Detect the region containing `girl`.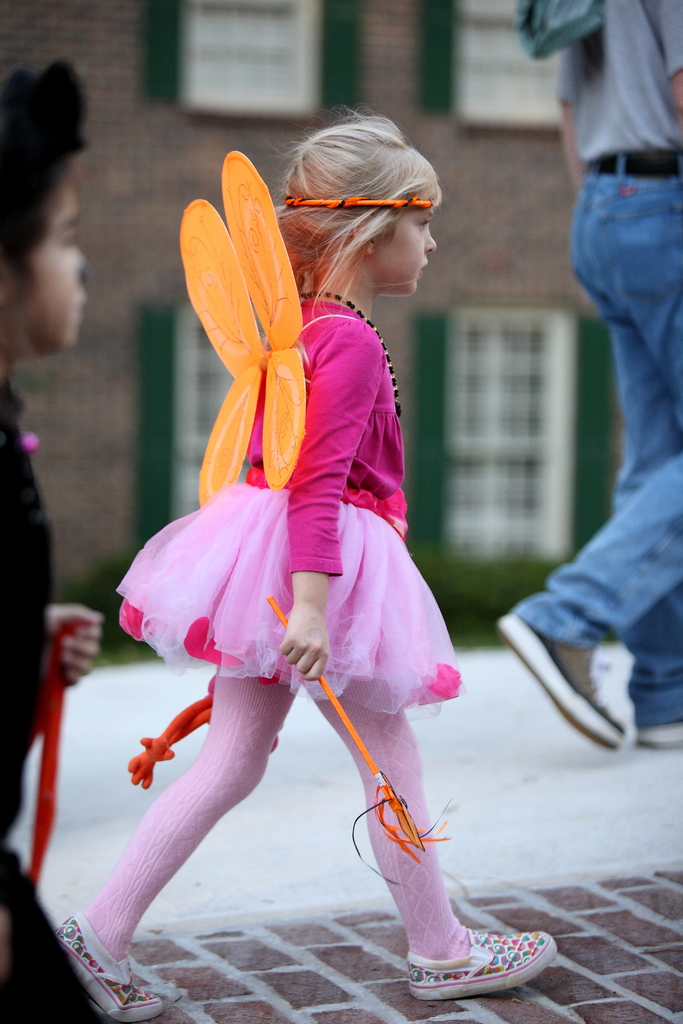
52 111 556 1022.
